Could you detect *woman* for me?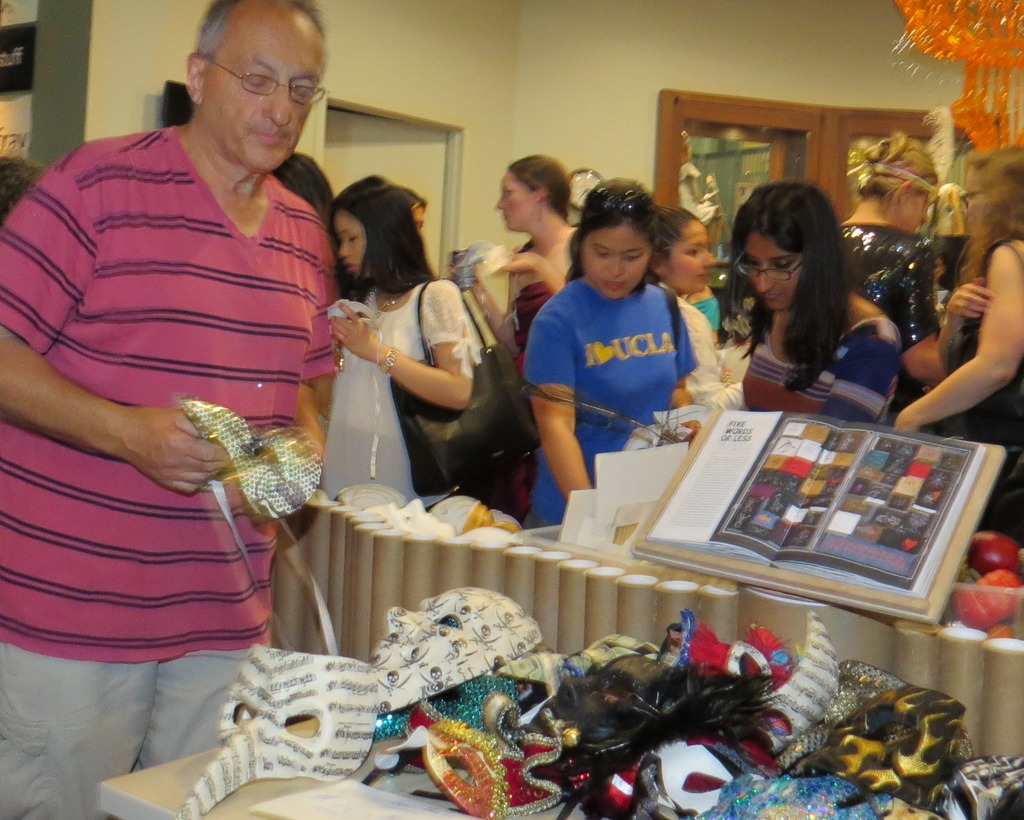
Detection result: locate(315, 173, 481, 503).
